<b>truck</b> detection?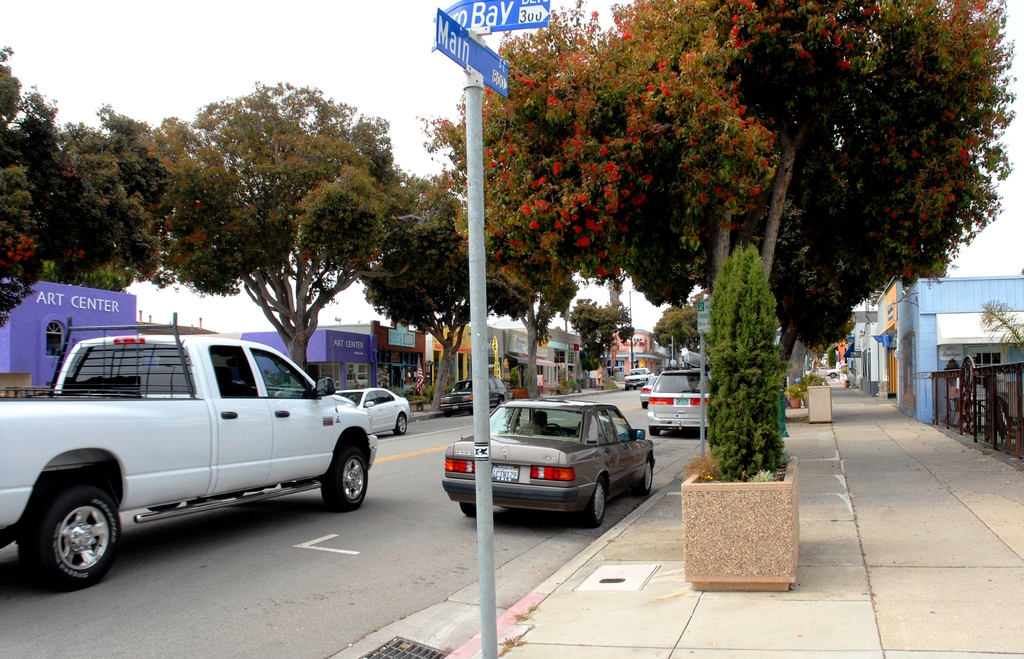
Rect(1, 330, 399, 581)
